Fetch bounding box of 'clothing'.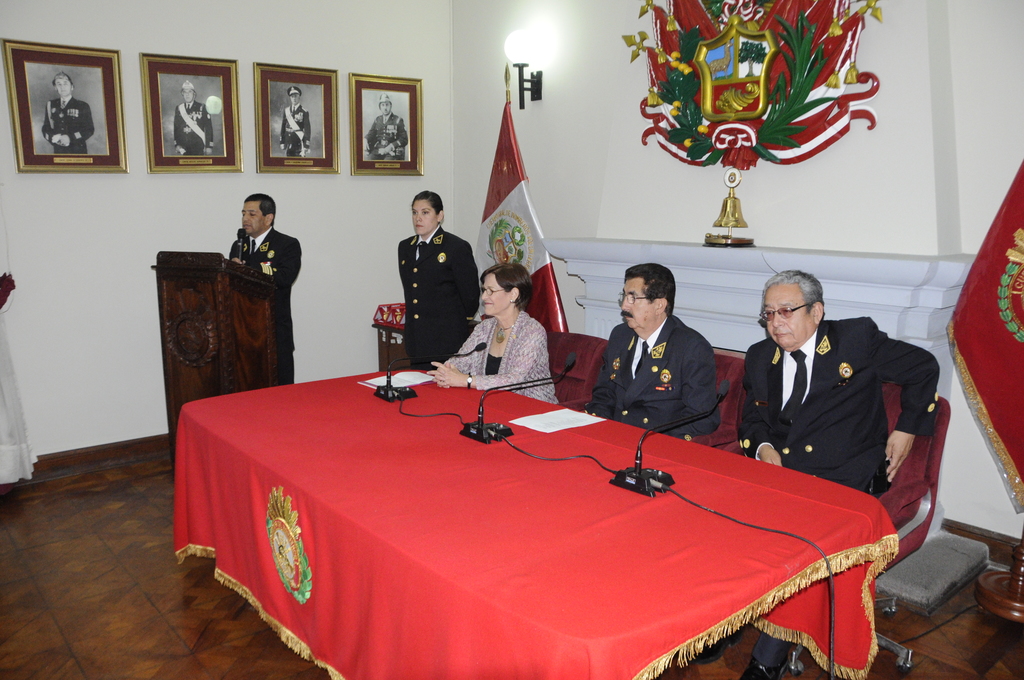
Bbox: detection(0, 215, 43, 483).
